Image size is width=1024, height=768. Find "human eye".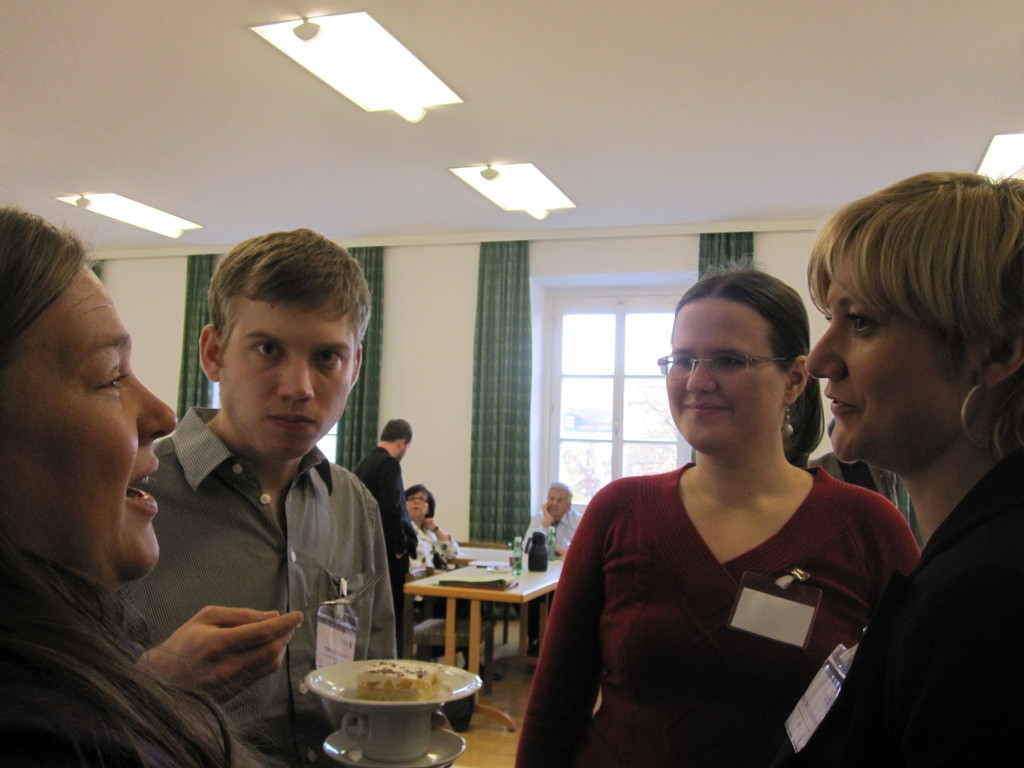
<region>314, 348, 342, 364</region>.
